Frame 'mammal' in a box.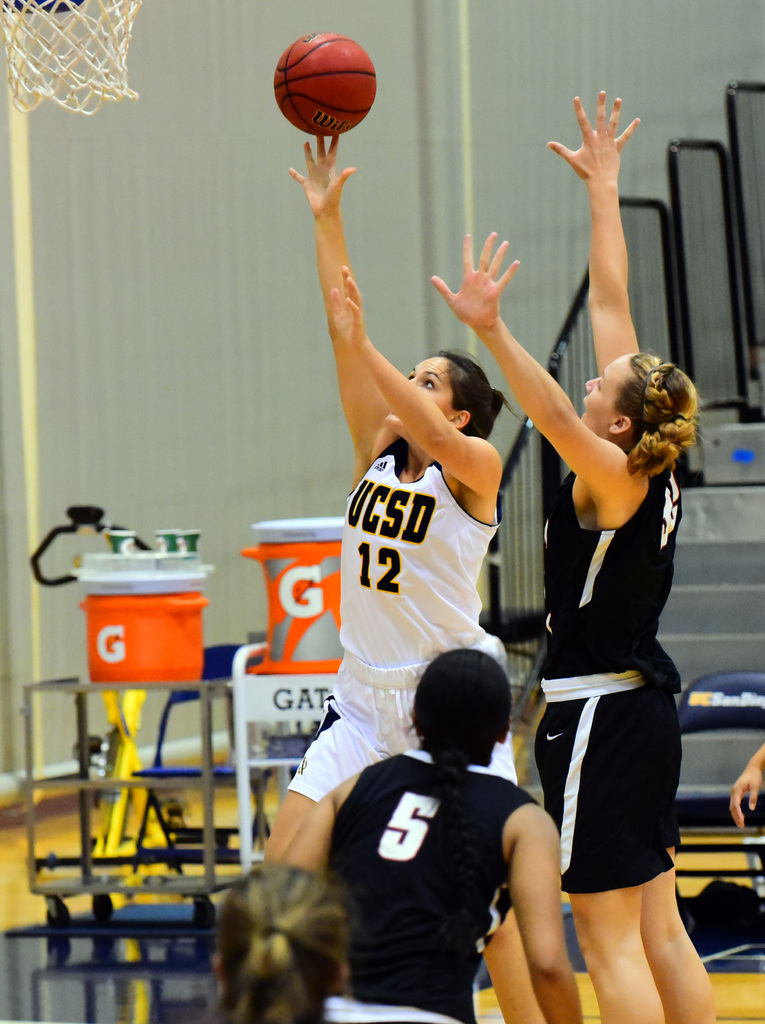
x1=725 y1=737 x2=764 y2=828.
